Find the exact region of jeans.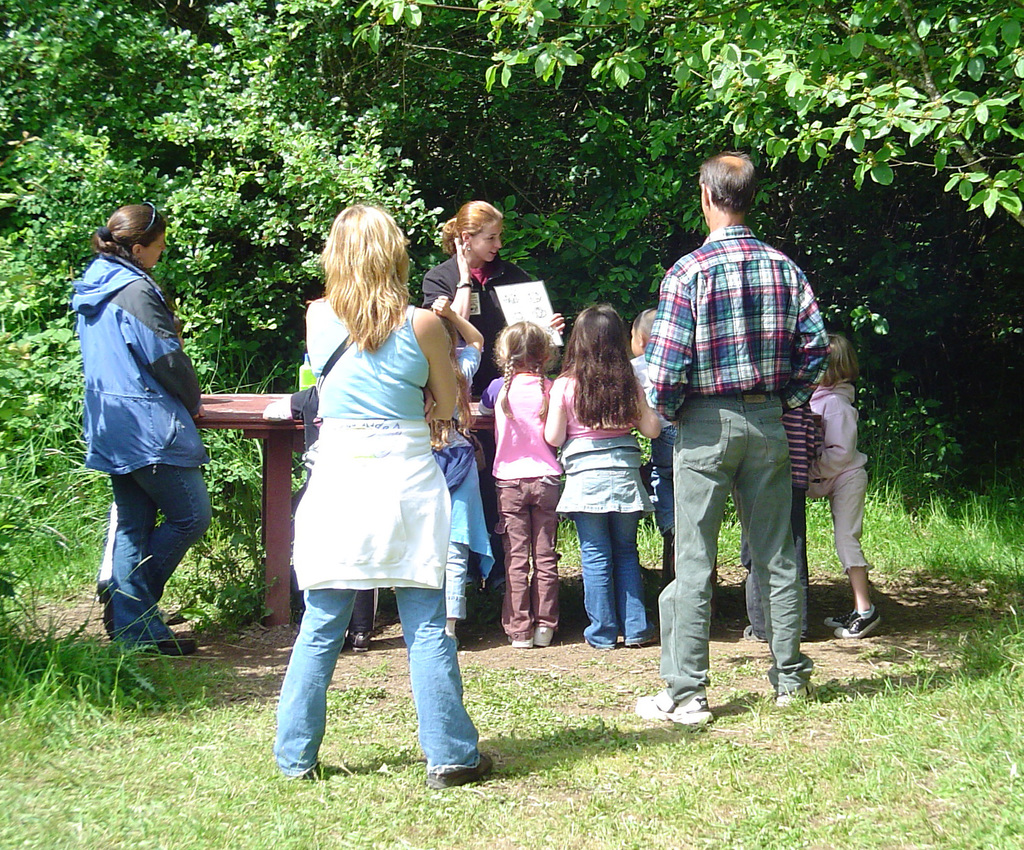
Exact region: BBox(661, 393, 817, 702).
